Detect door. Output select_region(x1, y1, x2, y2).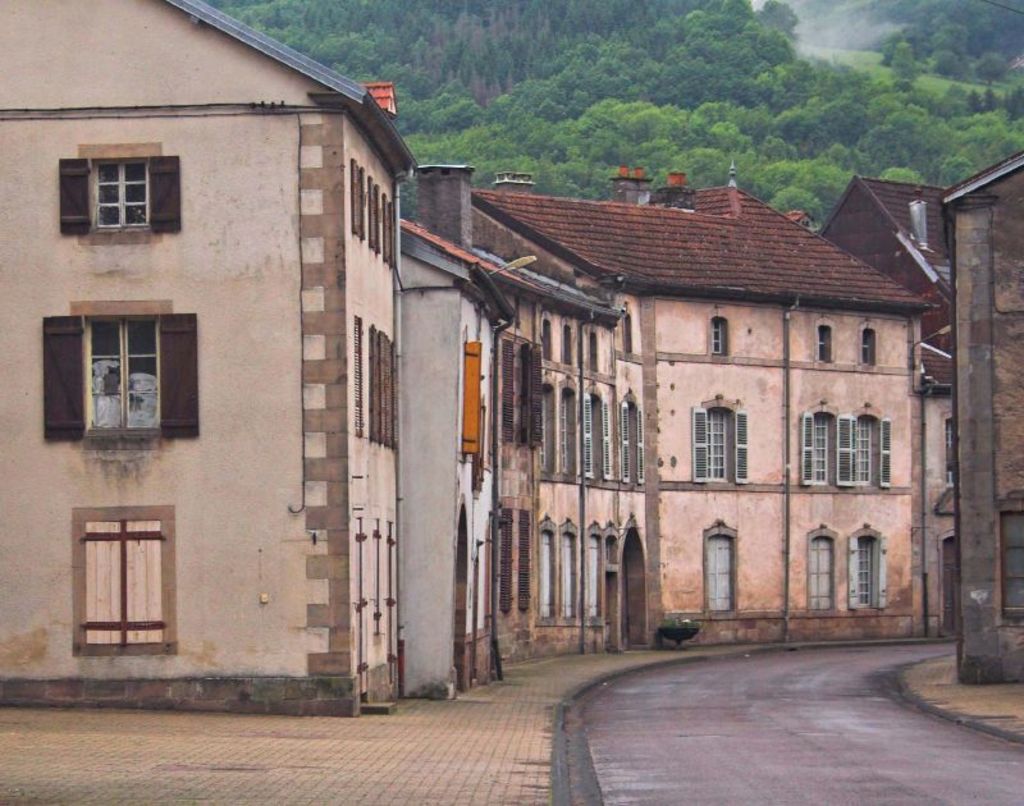
select_region(947, 540, 955, 628).
